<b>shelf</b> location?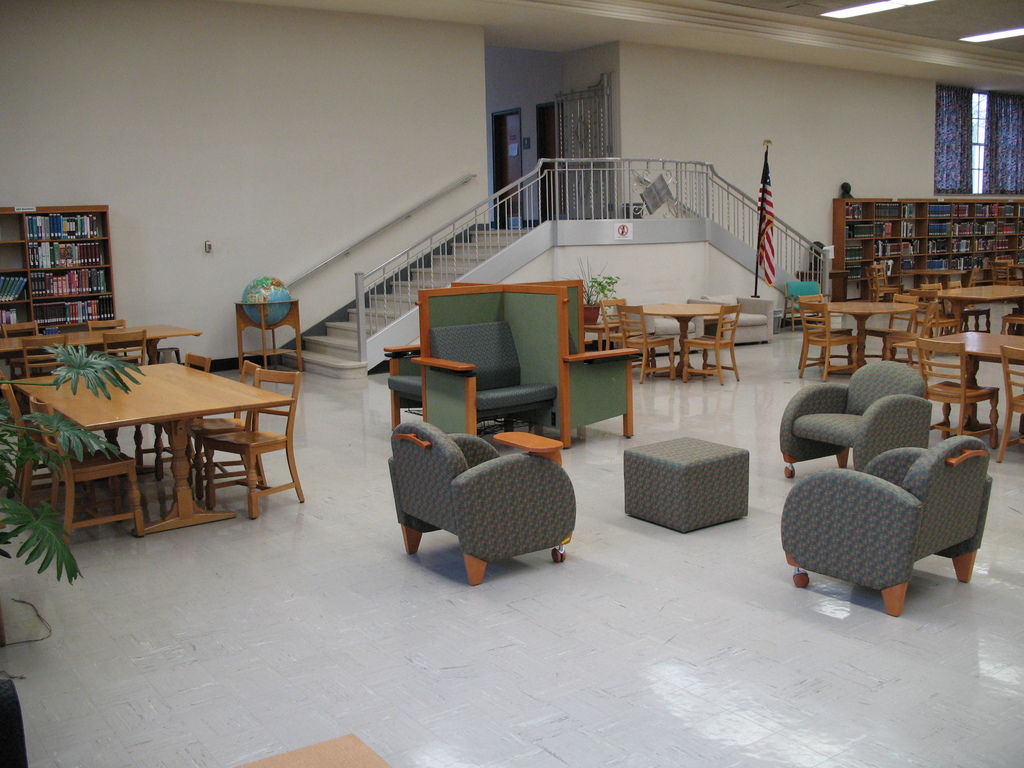
locate(953, 202, 991, 285)
